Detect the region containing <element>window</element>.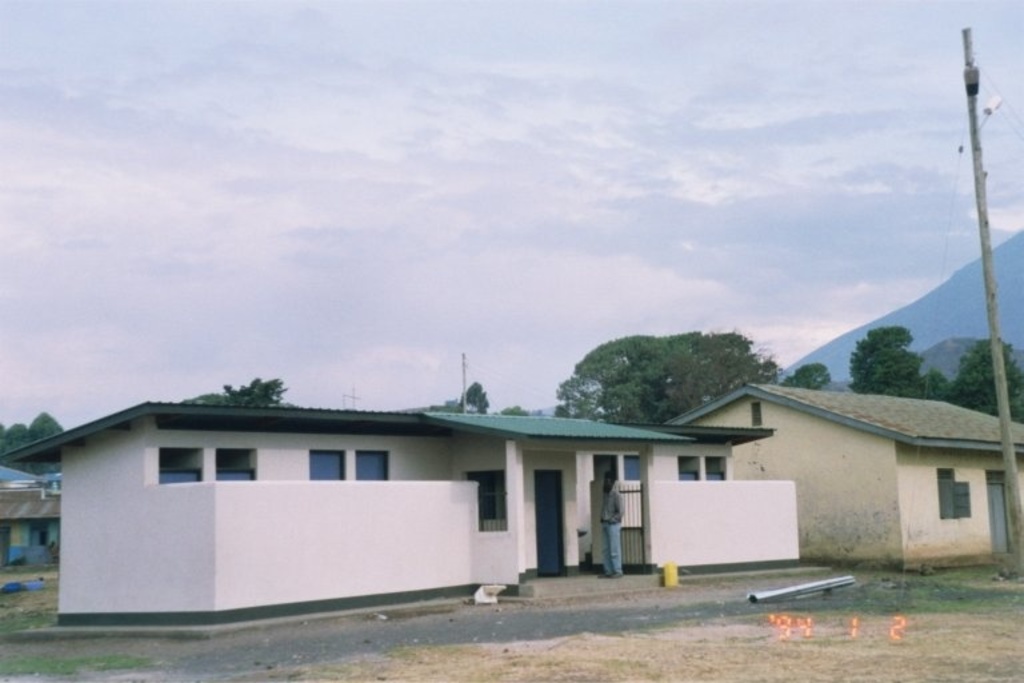
l=936, t=468, r=972, b=519.
